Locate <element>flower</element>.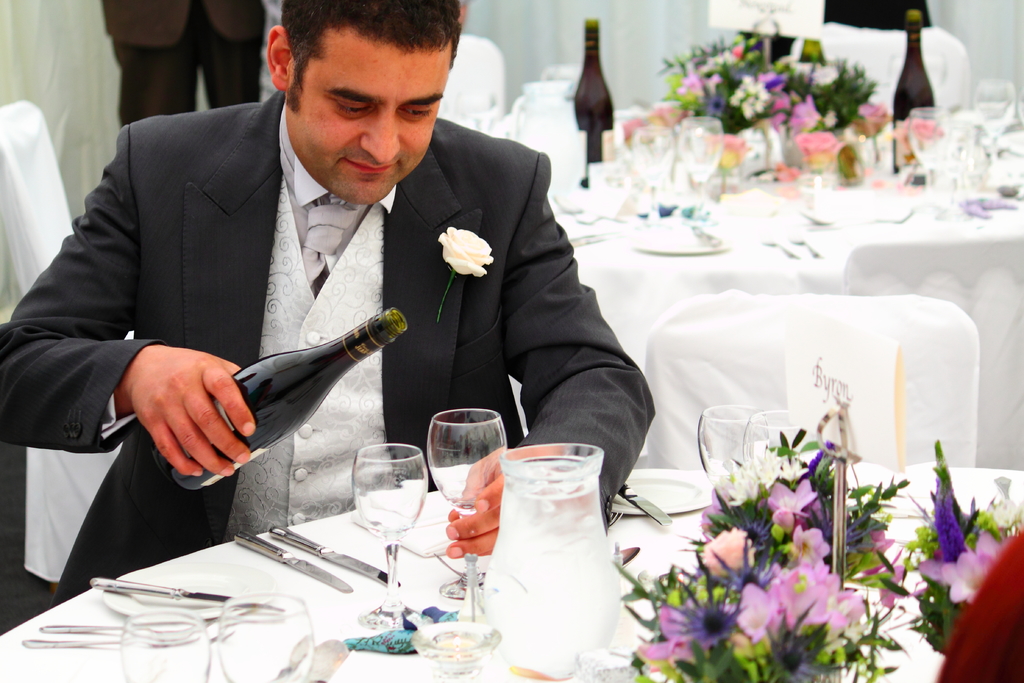
Bounding box: (725,71,763,114).
